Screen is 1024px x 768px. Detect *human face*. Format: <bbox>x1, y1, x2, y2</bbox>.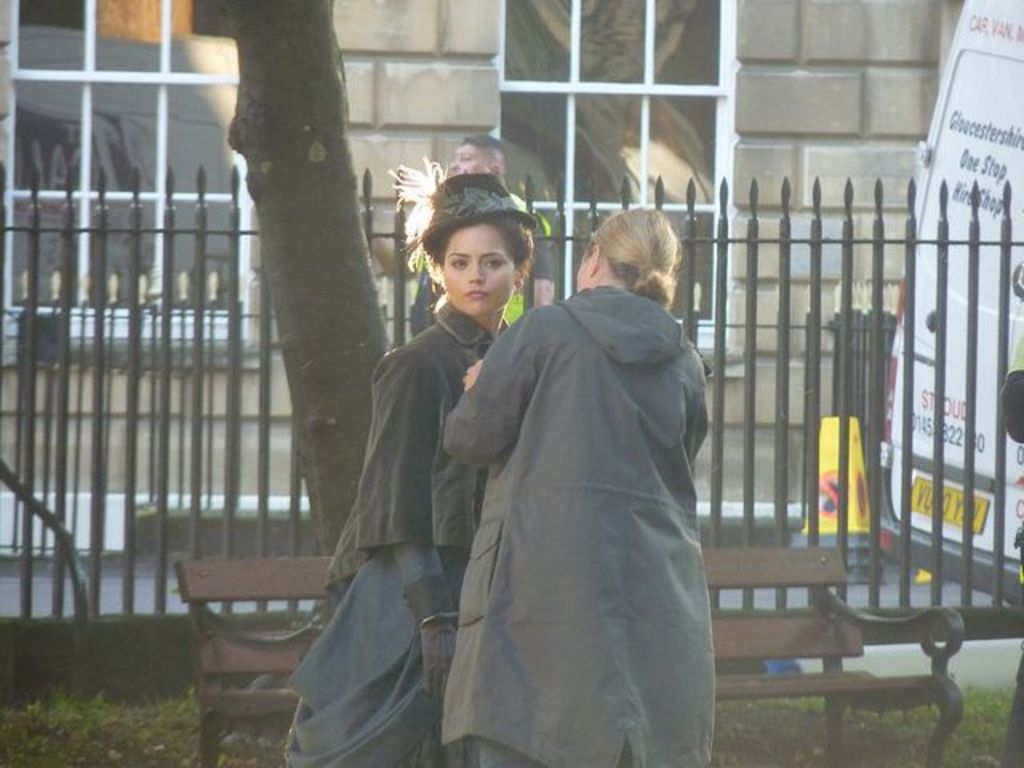
<bbox>442, 222, 518, 320</bbox>.
